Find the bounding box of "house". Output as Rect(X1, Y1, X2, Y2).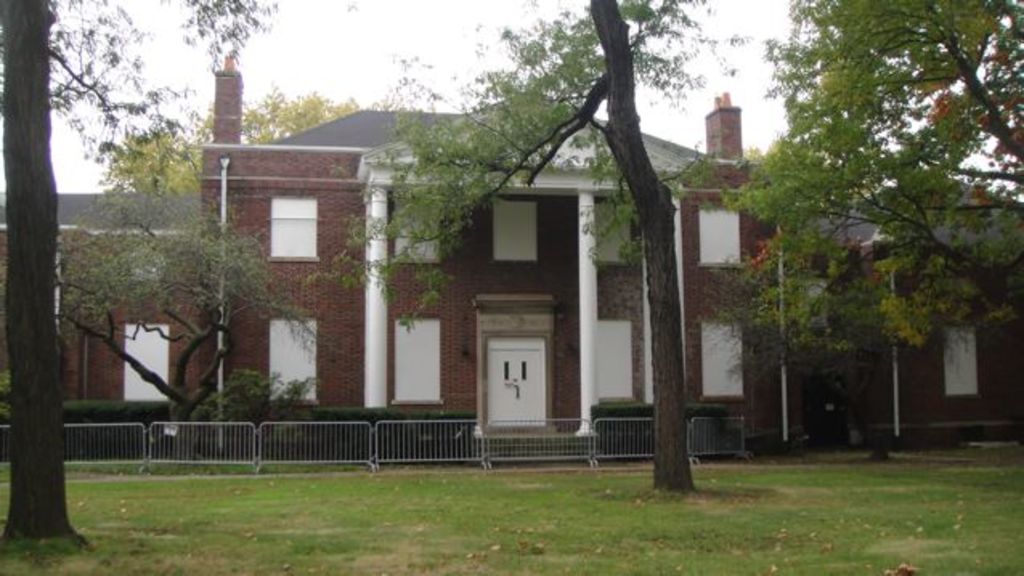
Rect(0, 167, 226, 433).
